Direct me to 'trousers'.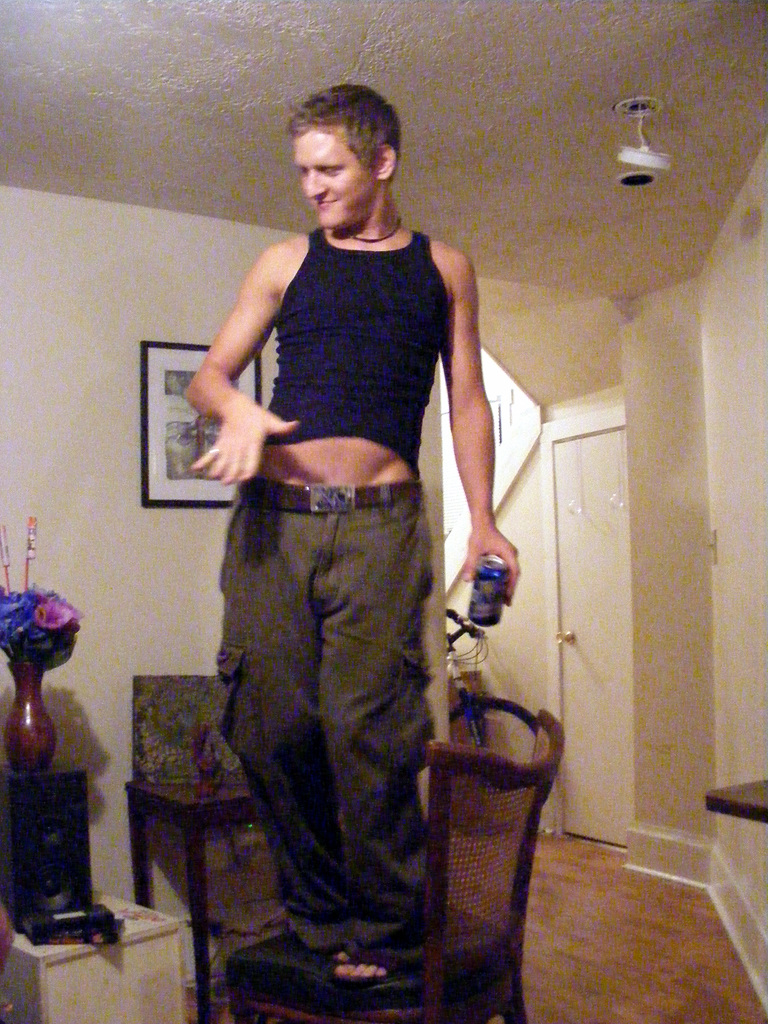
Direction: select_region(214, 472, 423, 949).
